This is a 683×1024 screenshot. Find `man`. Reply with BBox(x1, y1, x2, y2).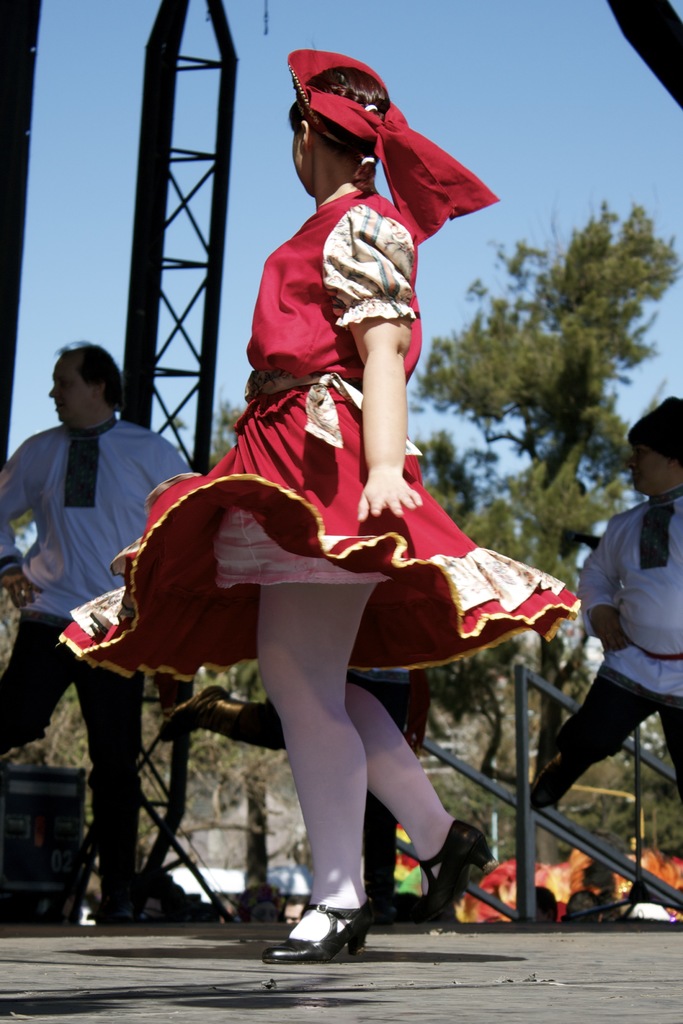
BBox(521, 401, 682, 840).
